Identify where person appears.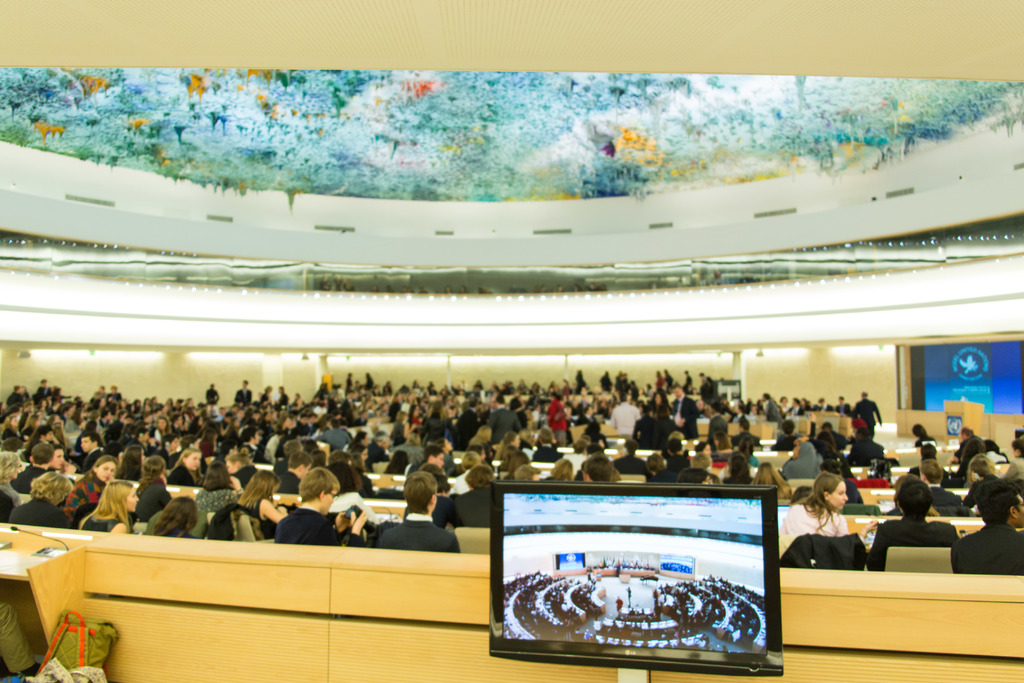
Appears at crop(61, 454, 119, 517).
